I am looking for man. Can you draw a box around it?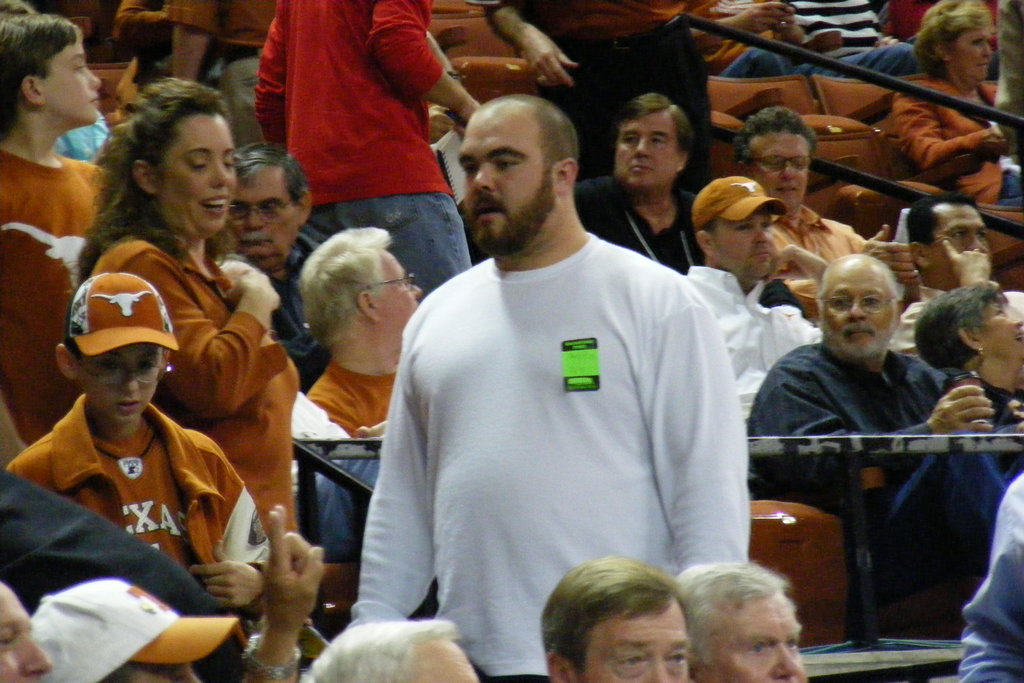
Sure, the bounding box is crop(523, 85, 757, 682).
